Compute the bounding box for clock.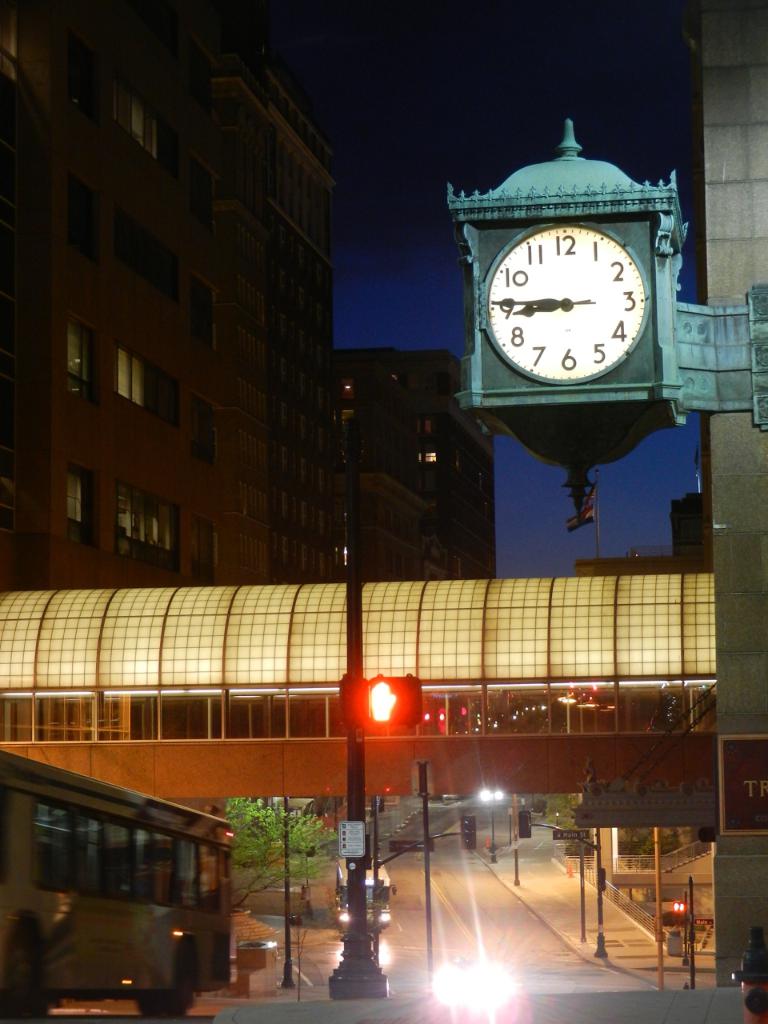
{"x1": 465, "y1": 186, "x2": 684, "y2": 398}.
